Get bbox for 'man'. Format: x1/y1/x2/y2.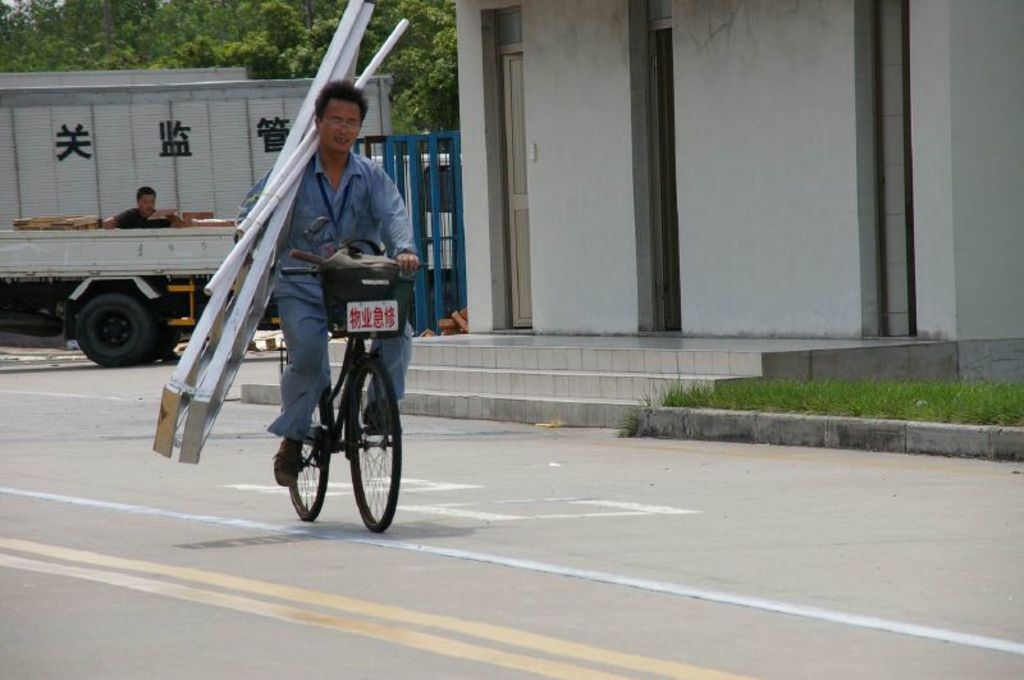
106/188/164/233.
